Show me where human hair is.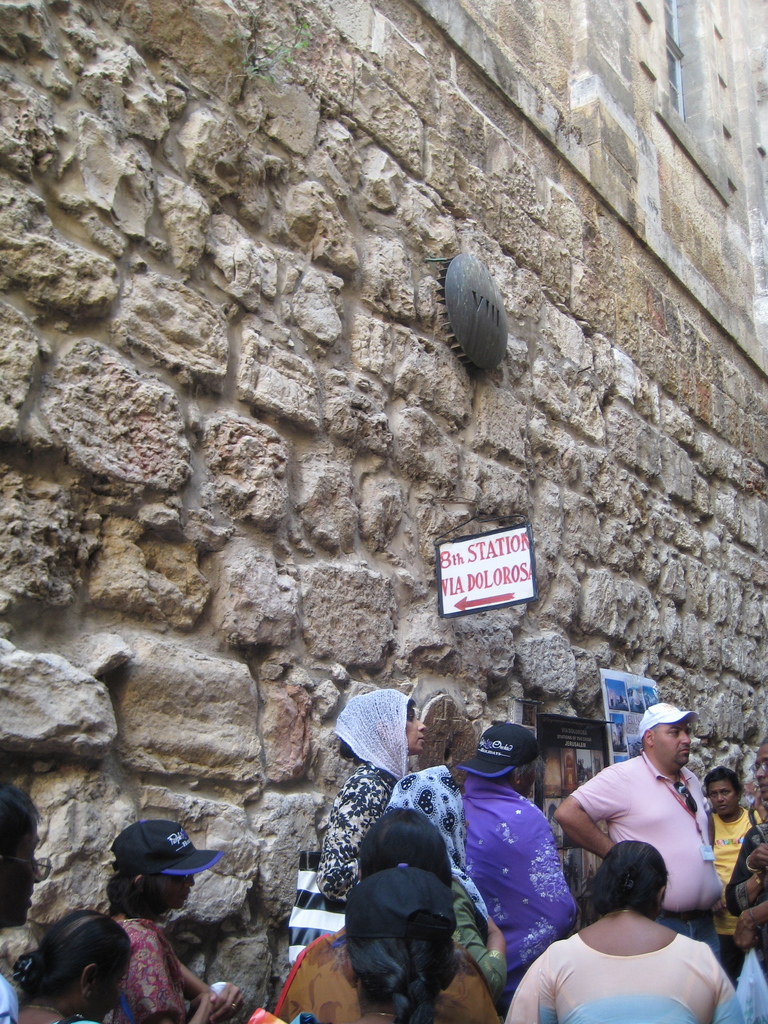
human hair is at bbox=(331, 701, 417, 762).
